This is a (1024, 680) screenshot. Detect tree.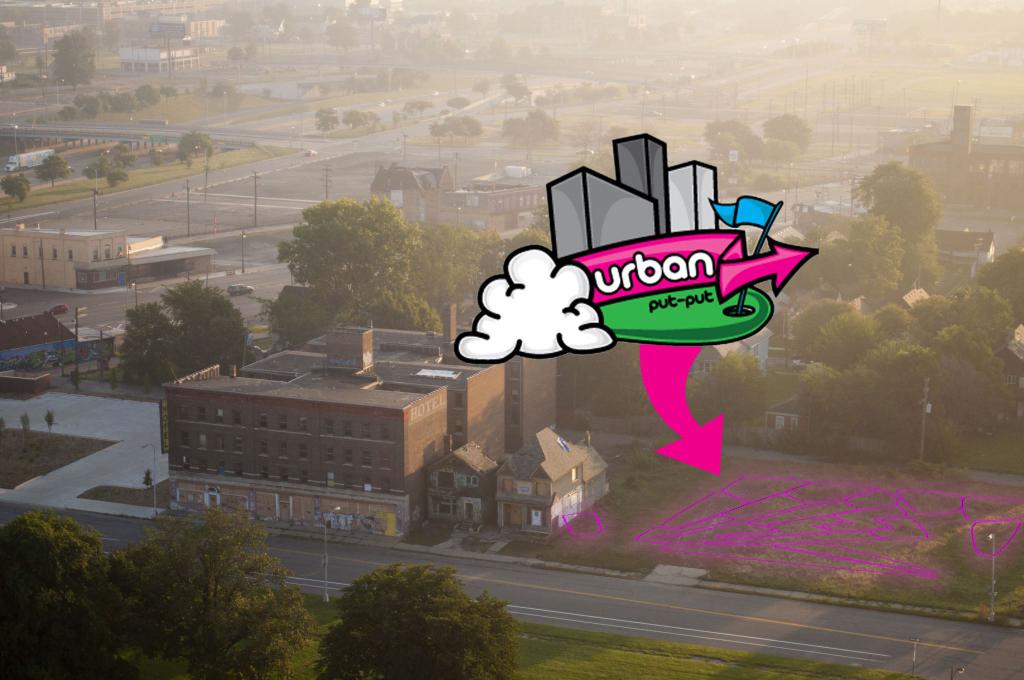
bbox=[787, 300, 849, 360].
